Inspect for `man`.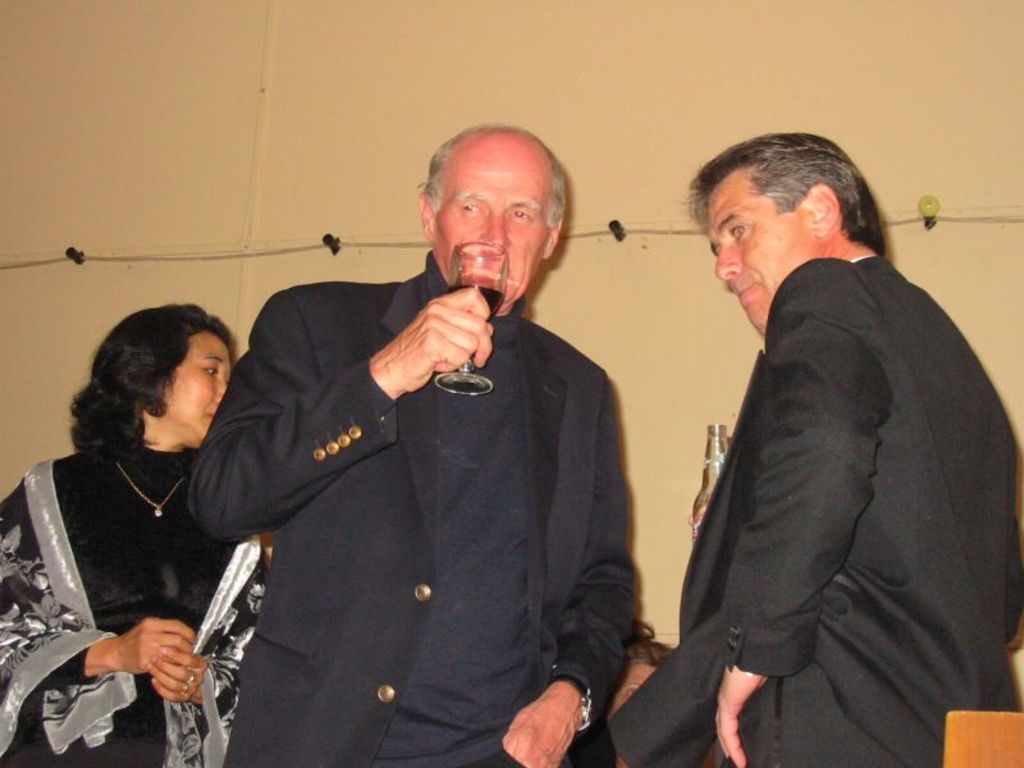
Inspection: {"x1": 189, "y1": 127, "x2": 631, "y2": 767}.
